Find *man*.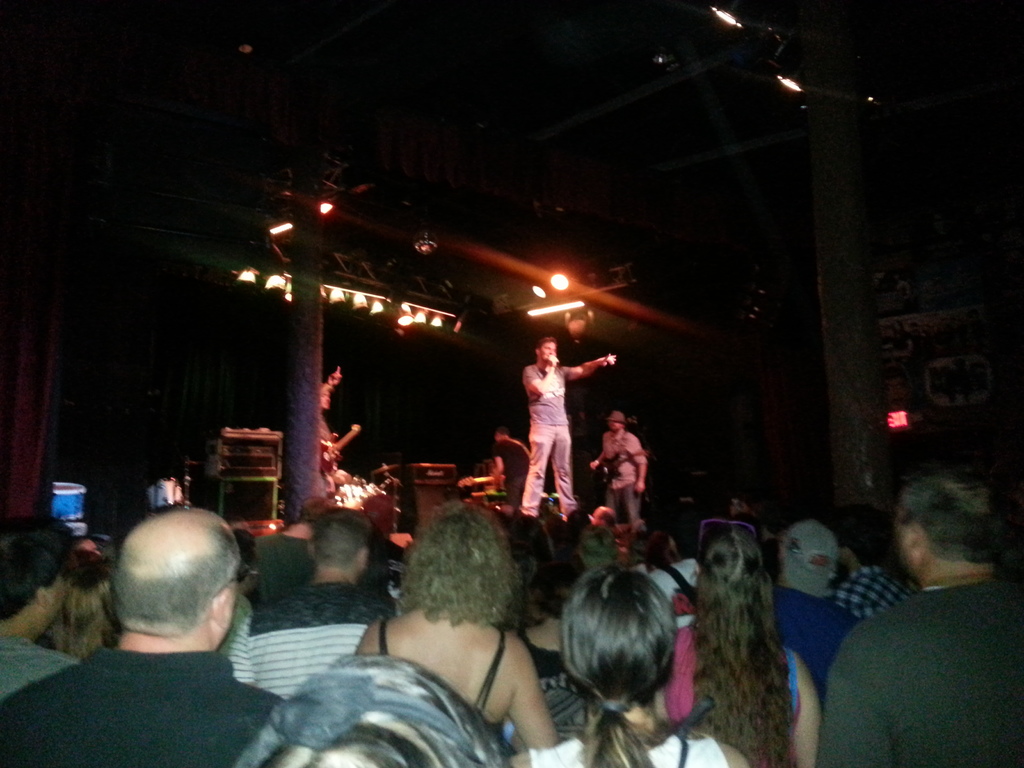
<region>826, 508, 911, 625</region>.
